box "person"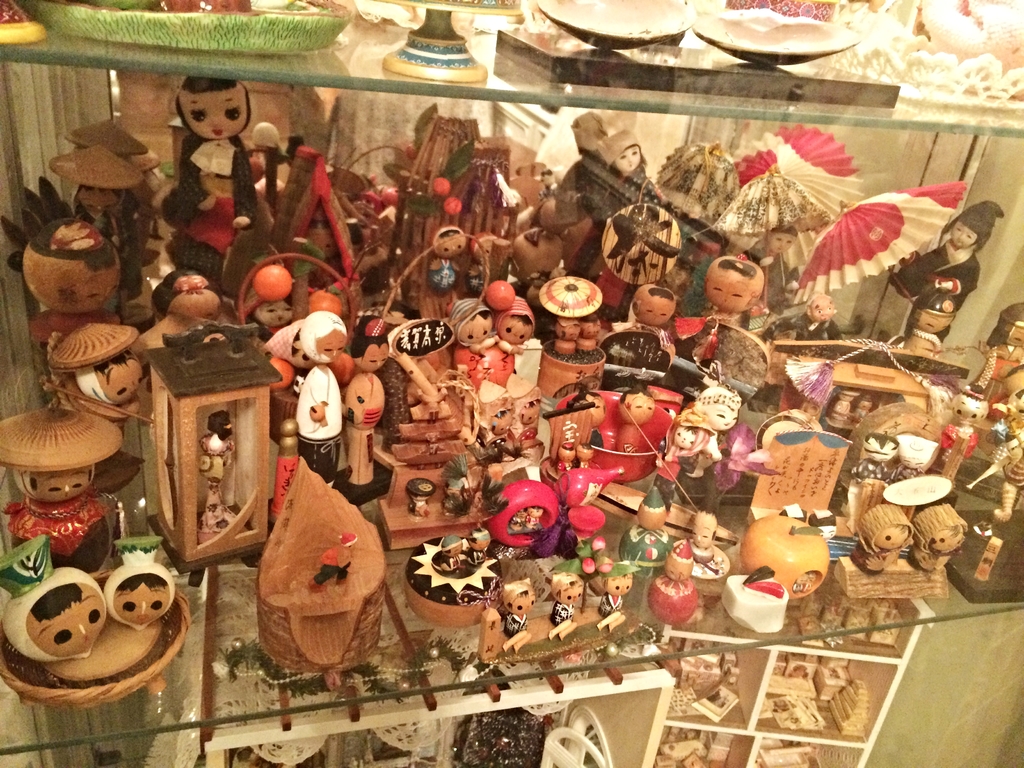
box(158, 79, 261, 233)
